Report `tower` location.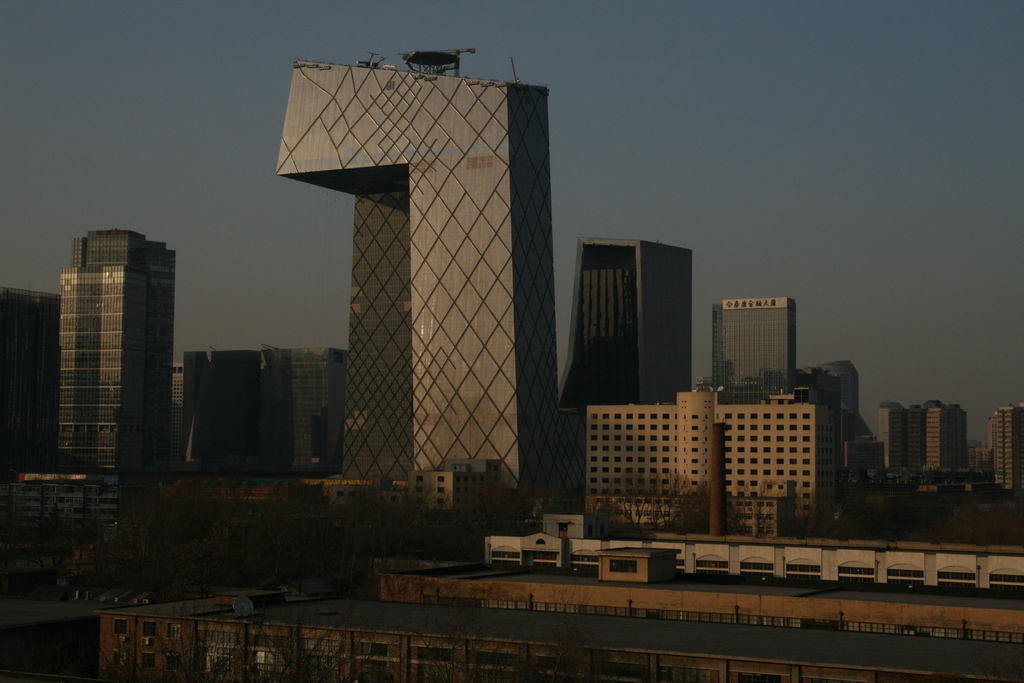
Report: (left=276, top=47, right=566, bottom=511).
